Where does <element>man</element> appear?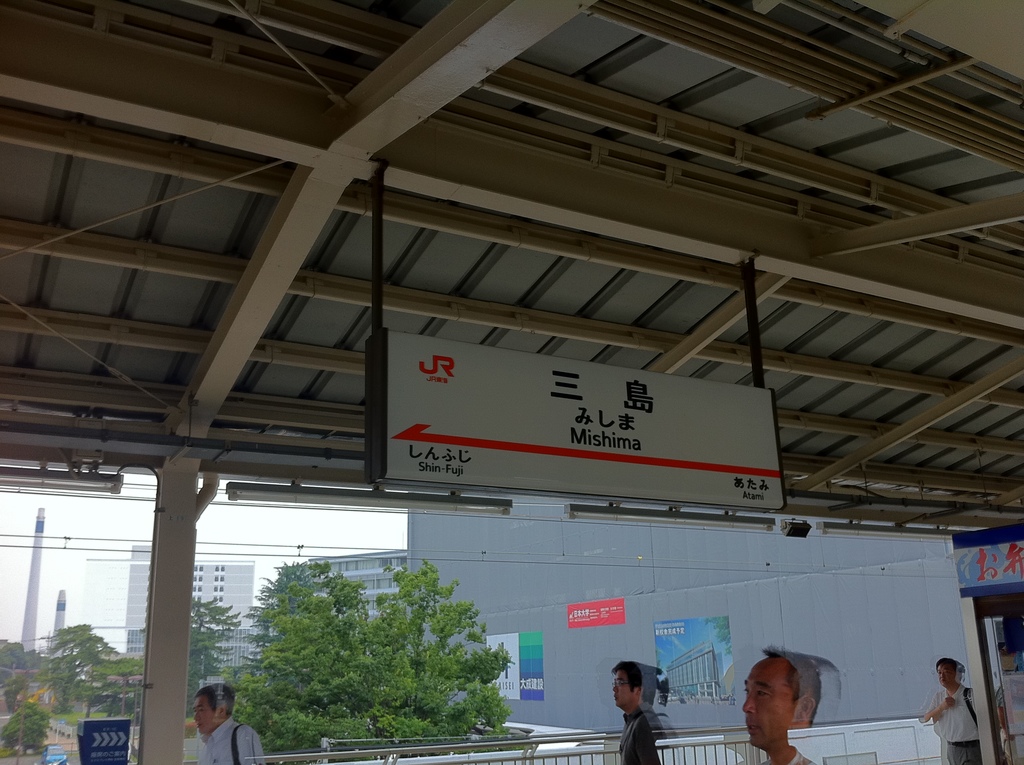
Appears at bbox(919, 661, 982, 764).
